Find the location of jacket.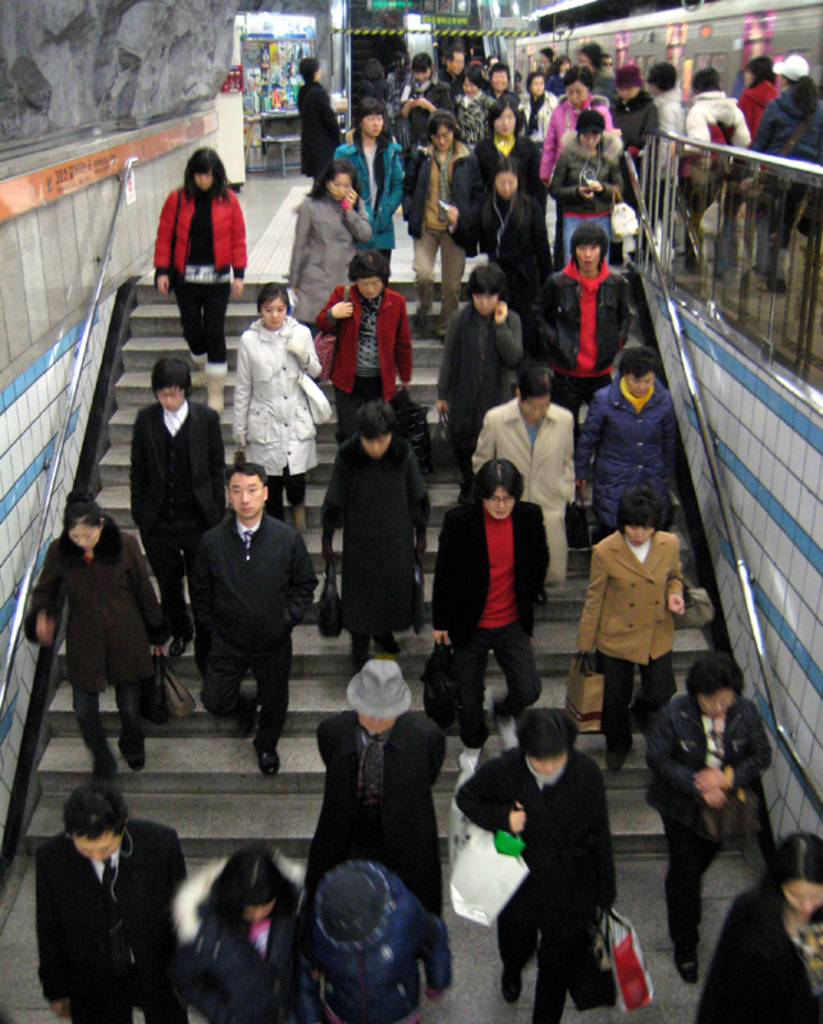
Location: box(639, 689, 779, 847).
